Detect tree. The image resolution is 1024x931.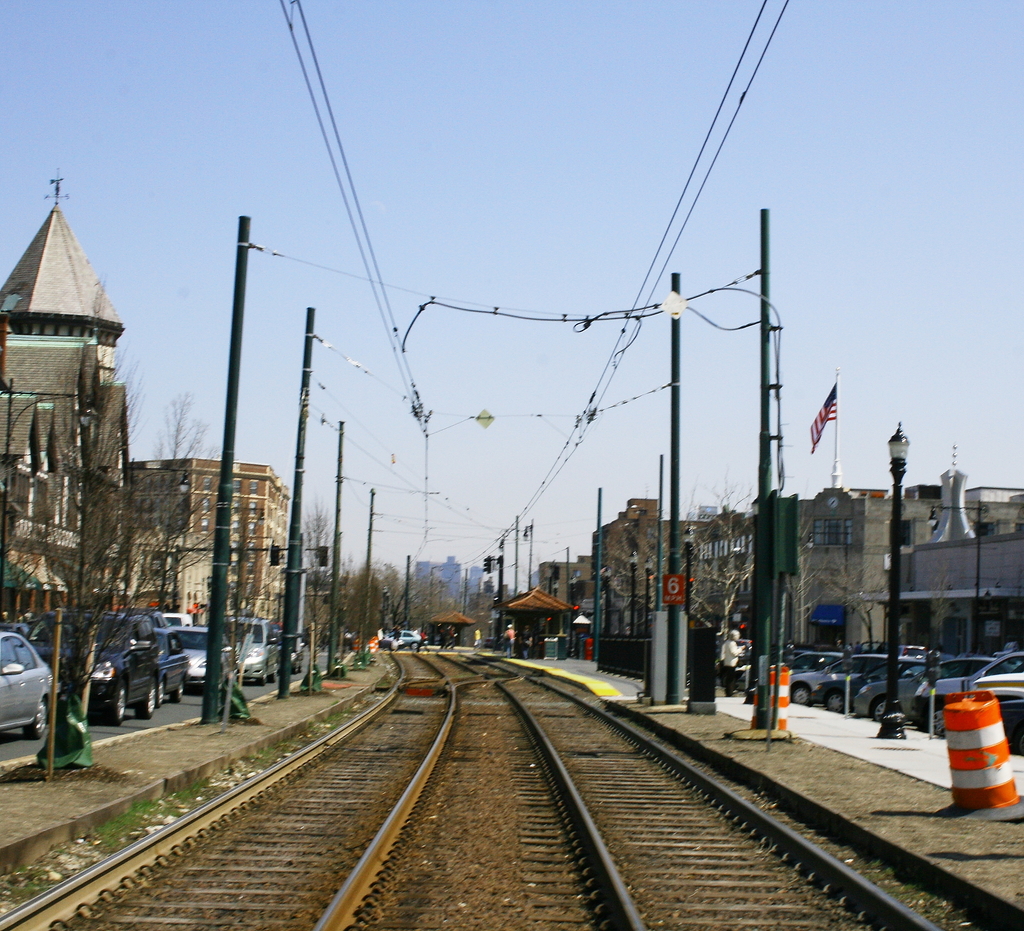
459 583 510 644.
